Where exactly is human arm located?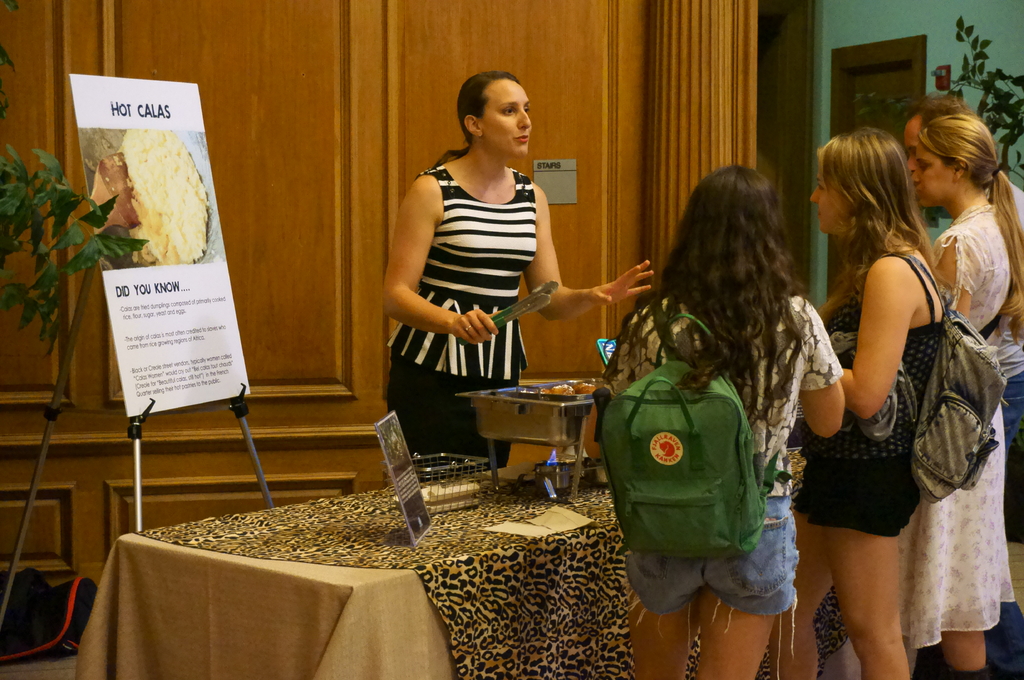
Its bounding box is 521:184:655:328.
